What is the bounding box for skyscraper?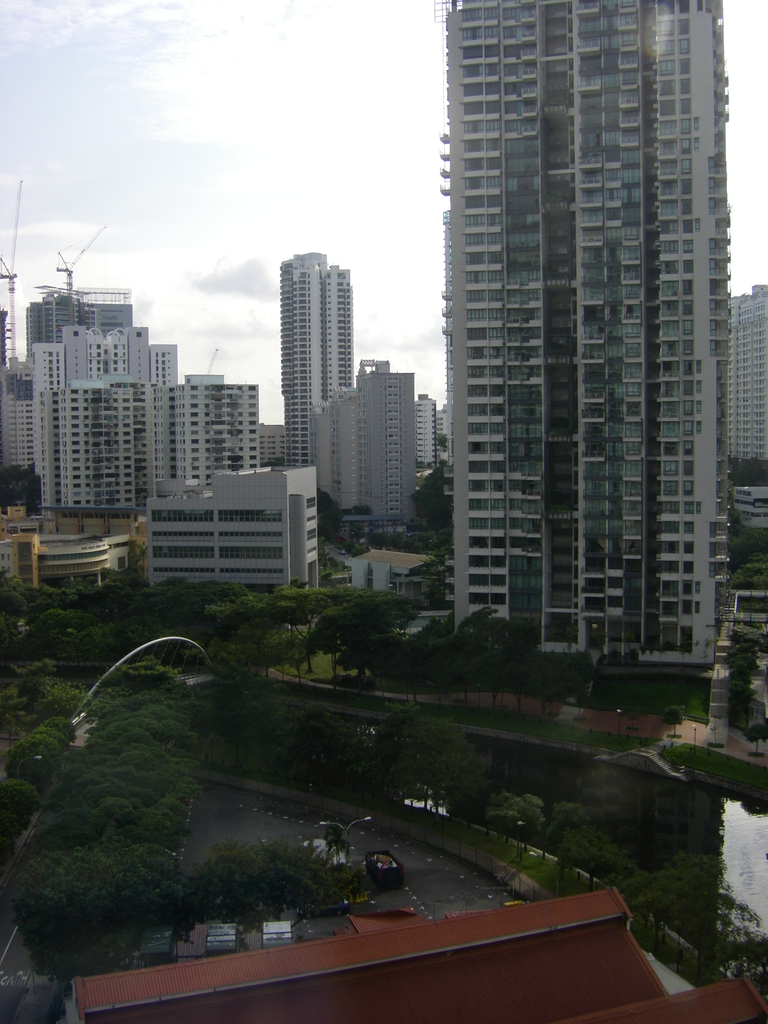
(422, 33, 759, 691).
